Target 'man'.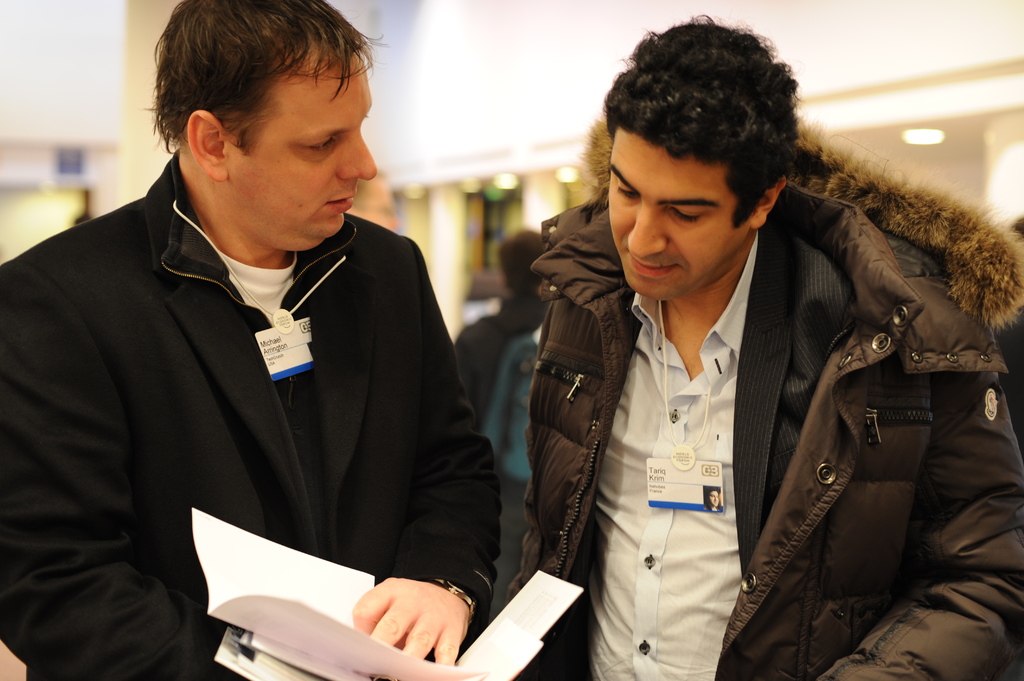
Target region: rect(506, 15, 1023, 680).
